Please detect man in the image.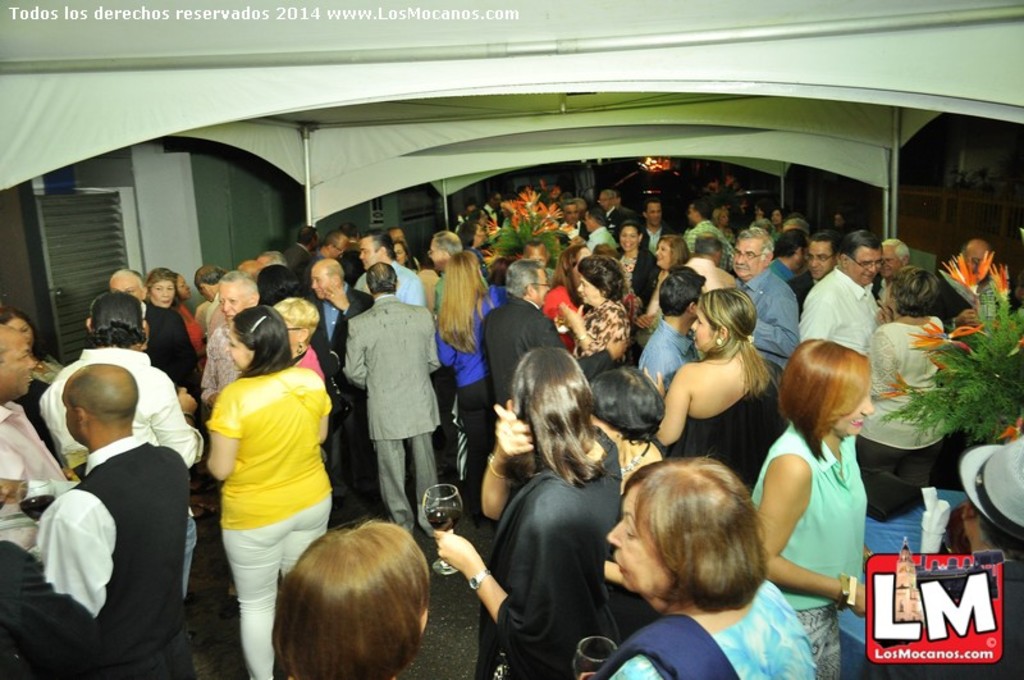
[x1=388, y1=228, x2=419, y2=268].
